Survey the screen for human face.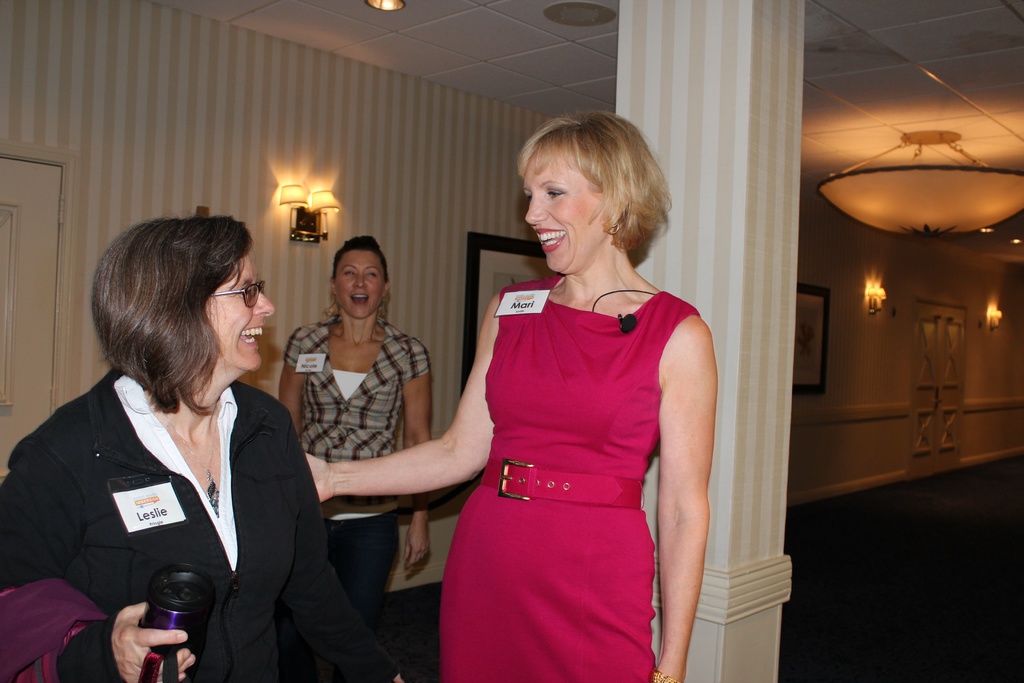
Survey found: rect(214, 252, 276, 378).
